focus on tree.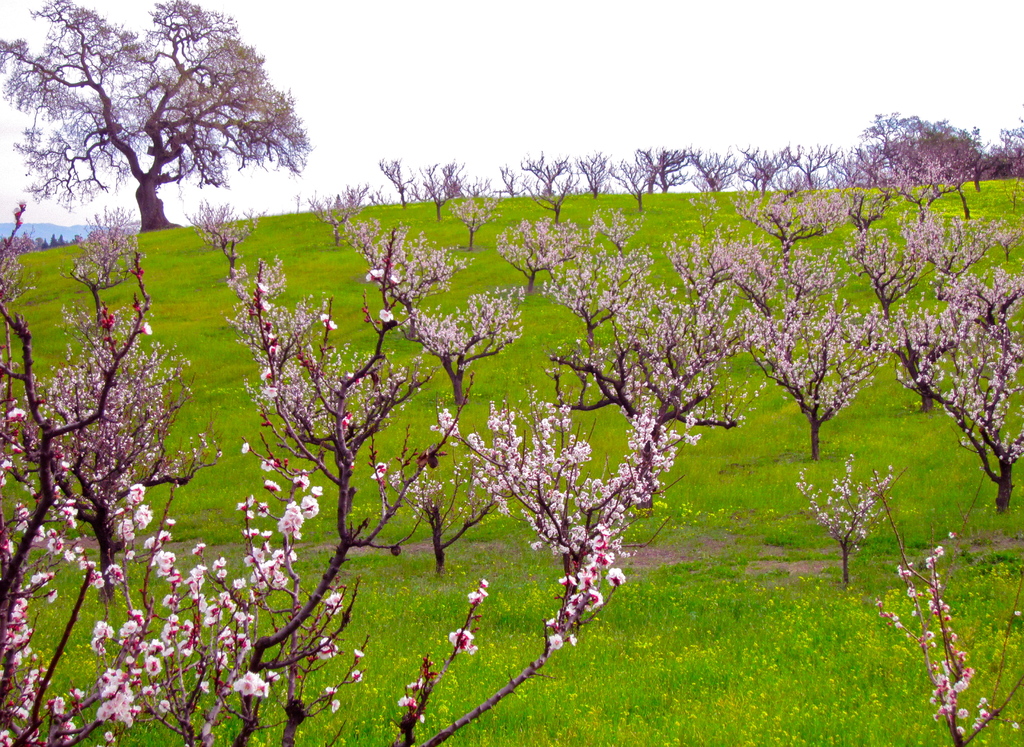
Focused at 31/10/317/275.
